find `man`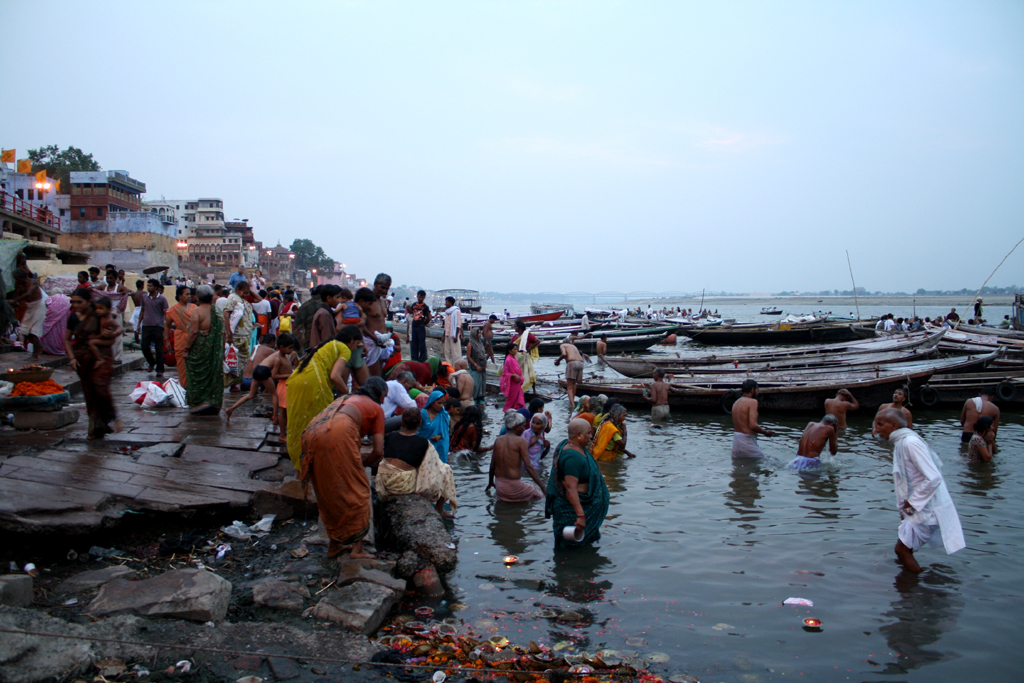
<region>959, 389, 997, 452</region>
